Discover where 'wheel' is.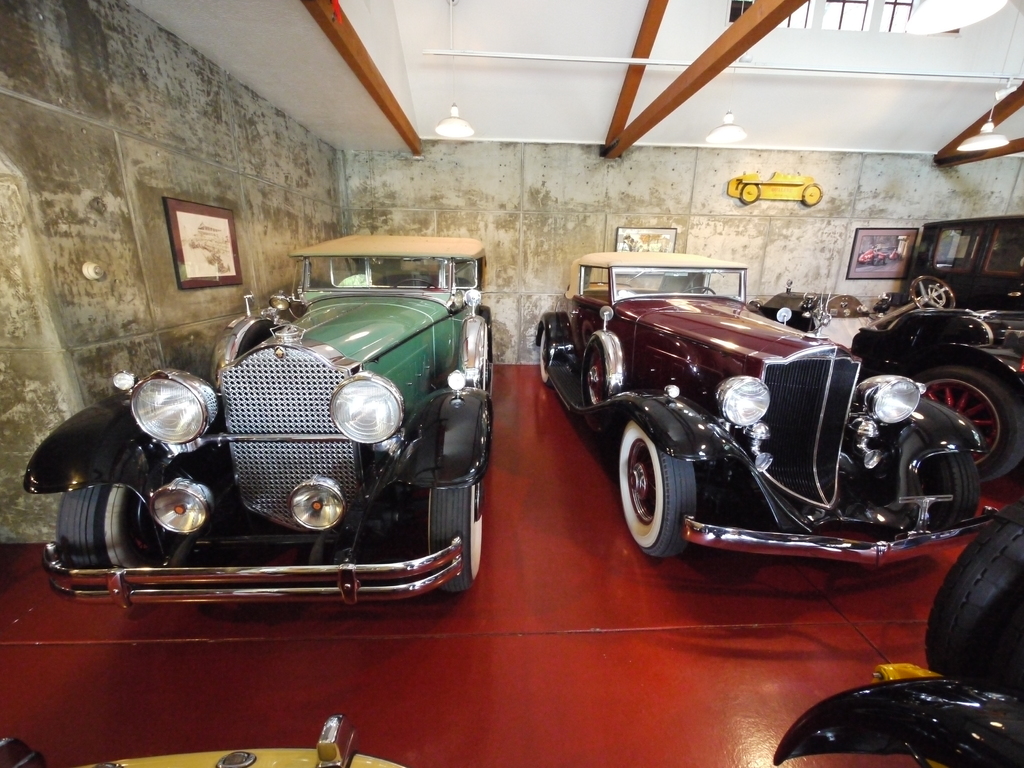
Discovered at 618, 418, 692, 566.
